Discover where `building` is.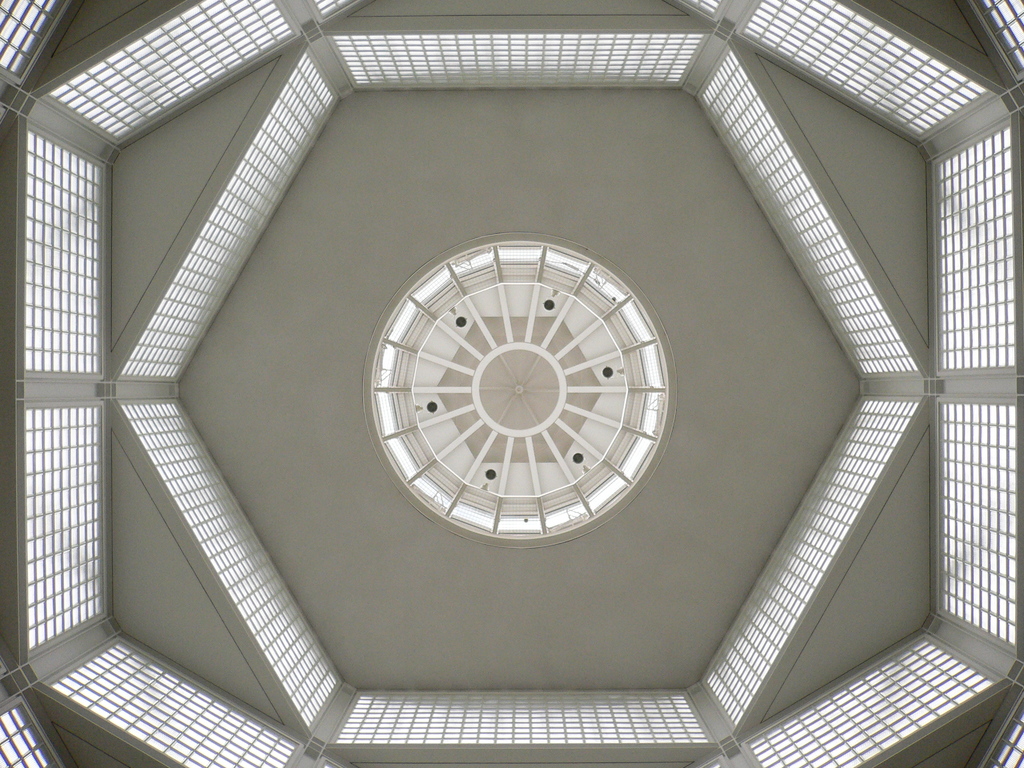
Discovered at left=0, top=0, right=1023, bottom=767.
